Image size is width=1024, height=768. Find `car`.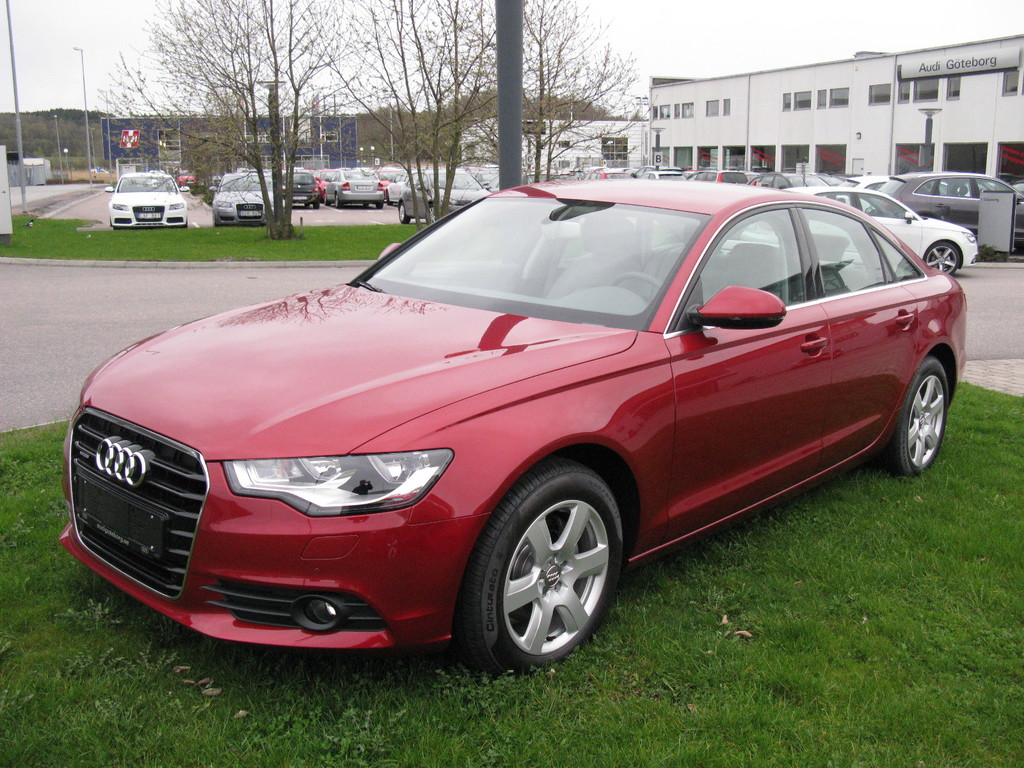
<bbox>214, 172, 282, 229</bbox>.
